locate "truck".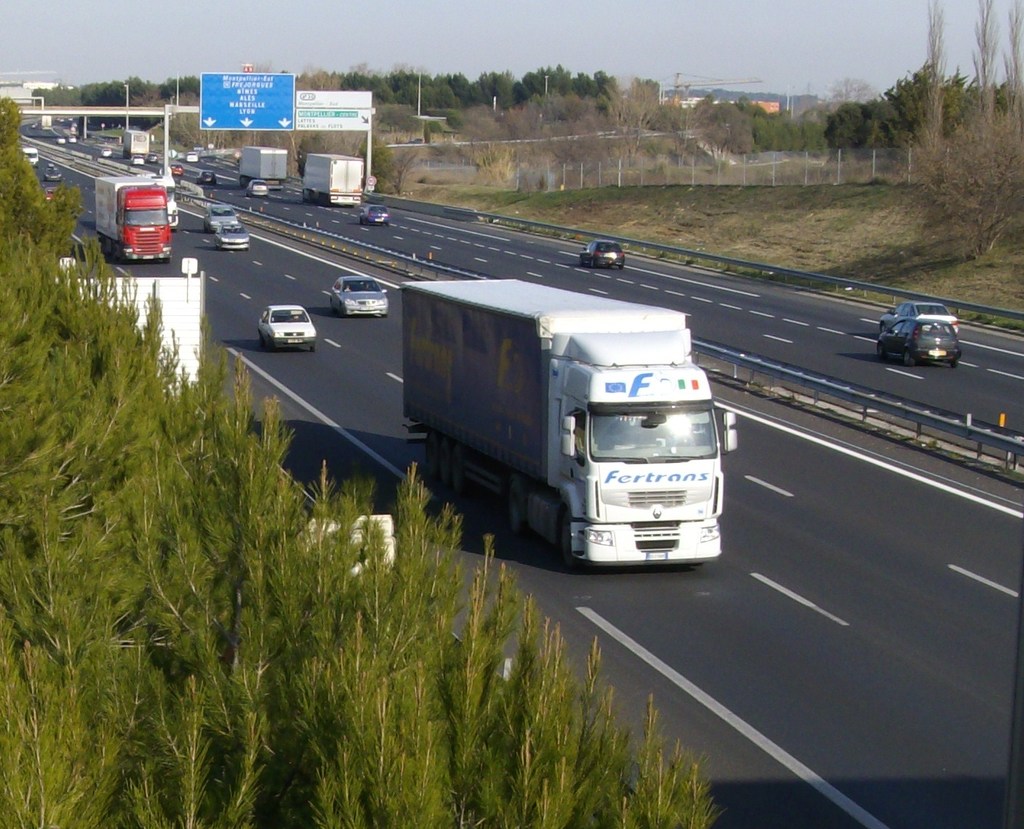
Bounding box: select_region(39, 117, 51, 128).
